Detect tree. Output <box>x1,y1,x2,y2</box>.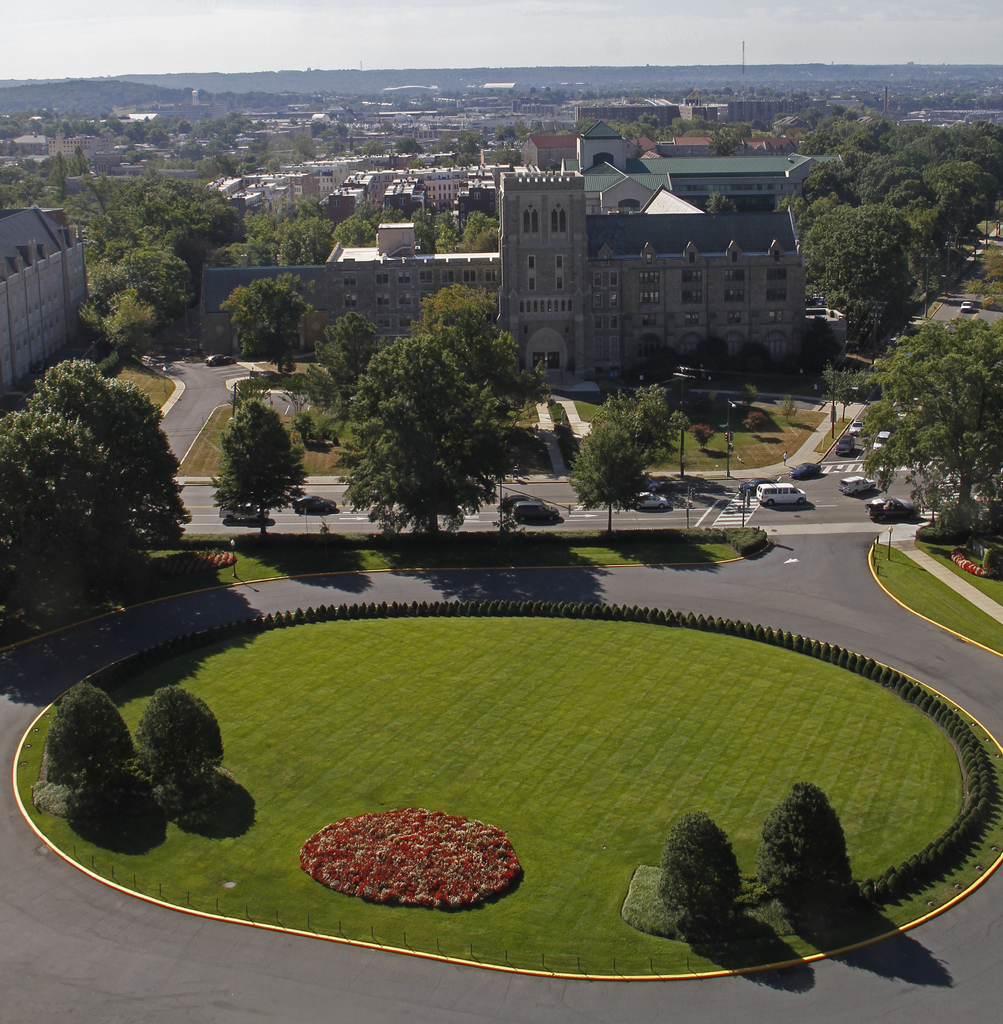
<box>11,350,182,586</box>.
